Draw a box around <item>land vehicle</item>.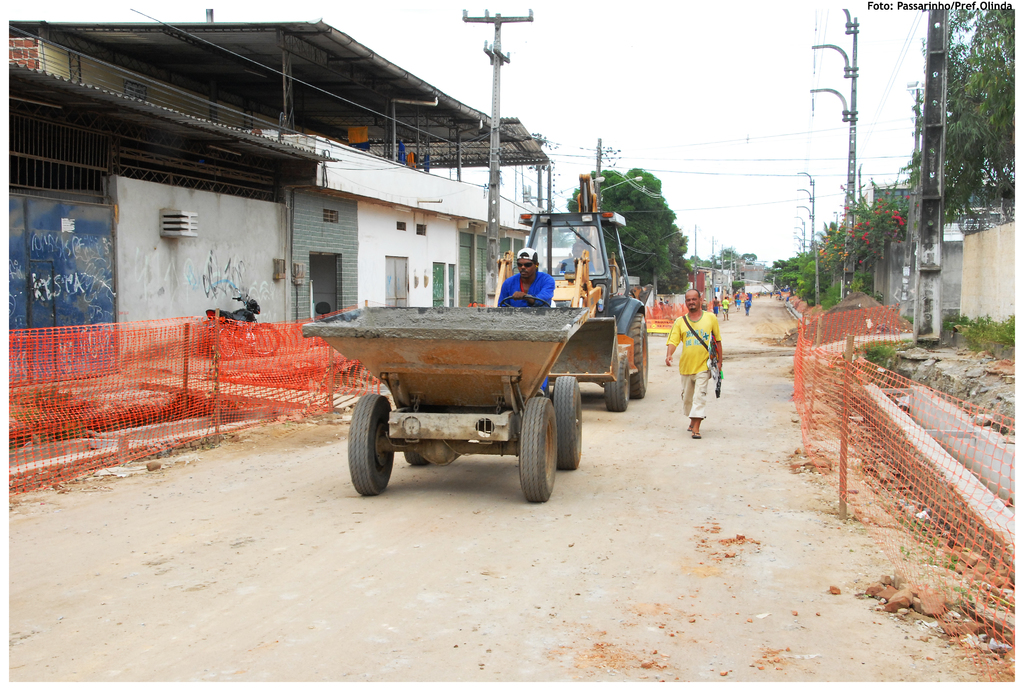
(497,168,648,408).
